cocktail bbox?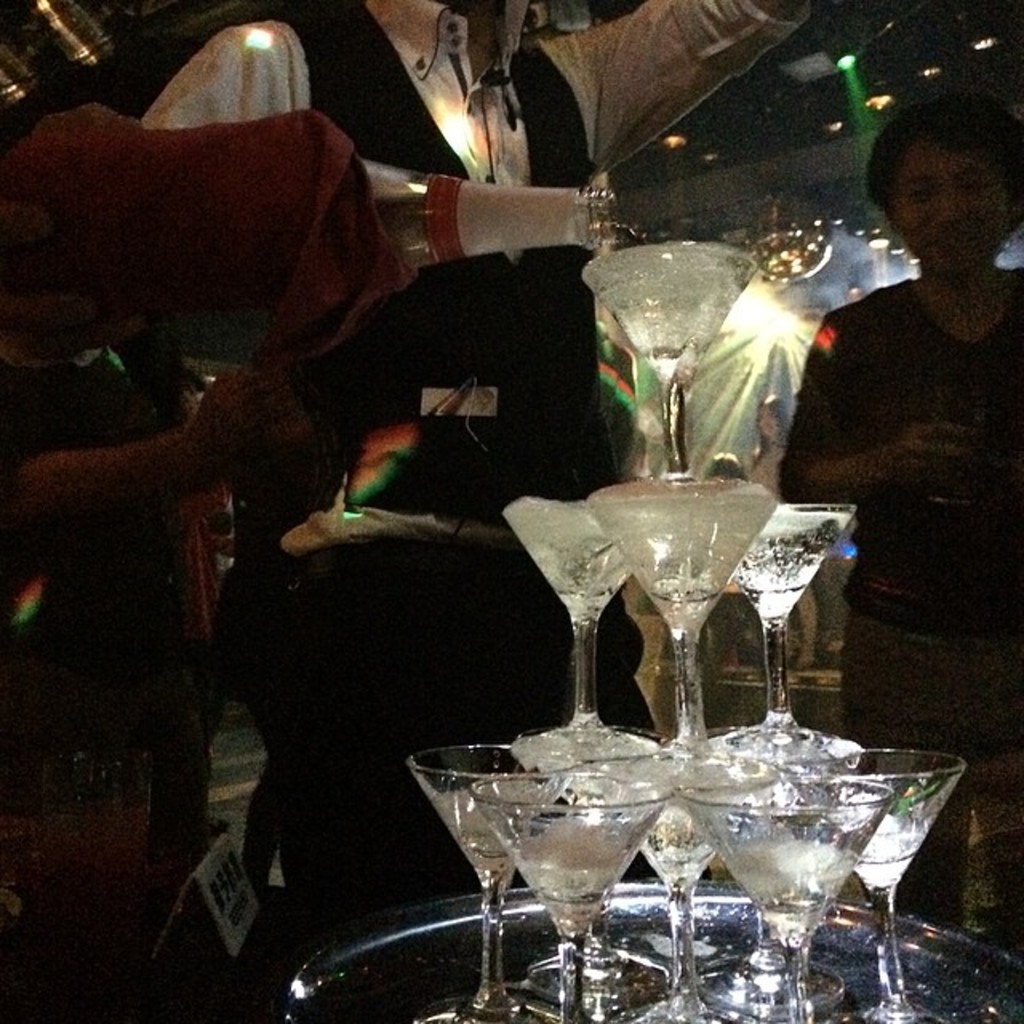
bbox=[672, 760, 882, 1022]
